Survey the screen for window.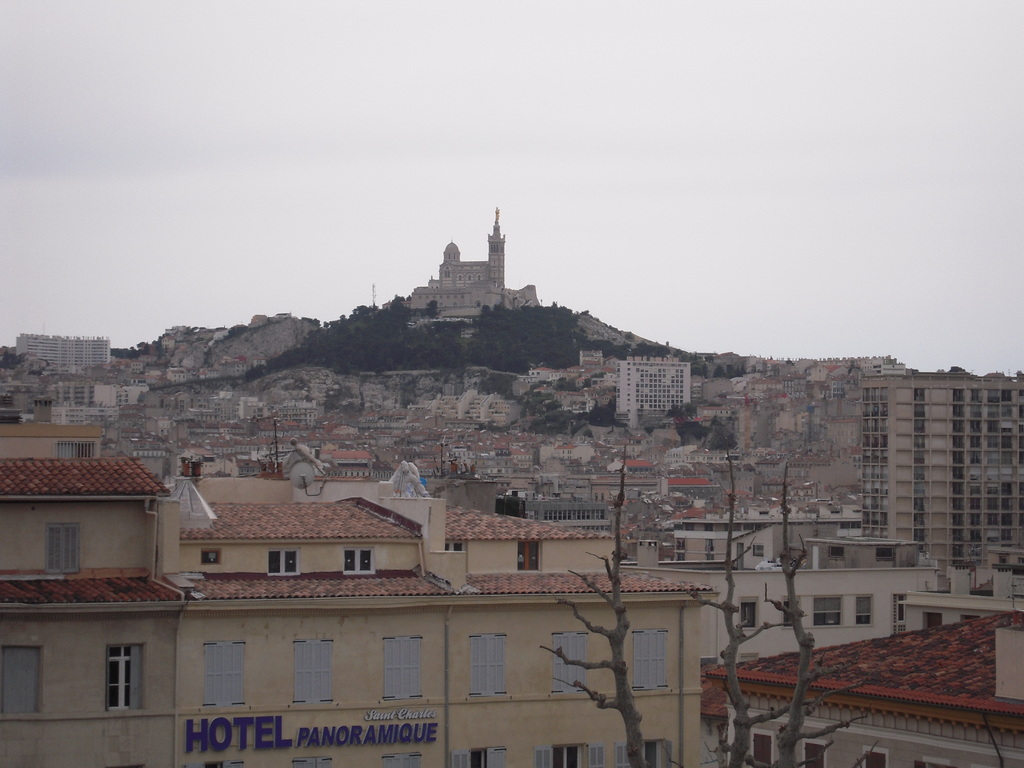
Survey found: 382,755,423,767.
